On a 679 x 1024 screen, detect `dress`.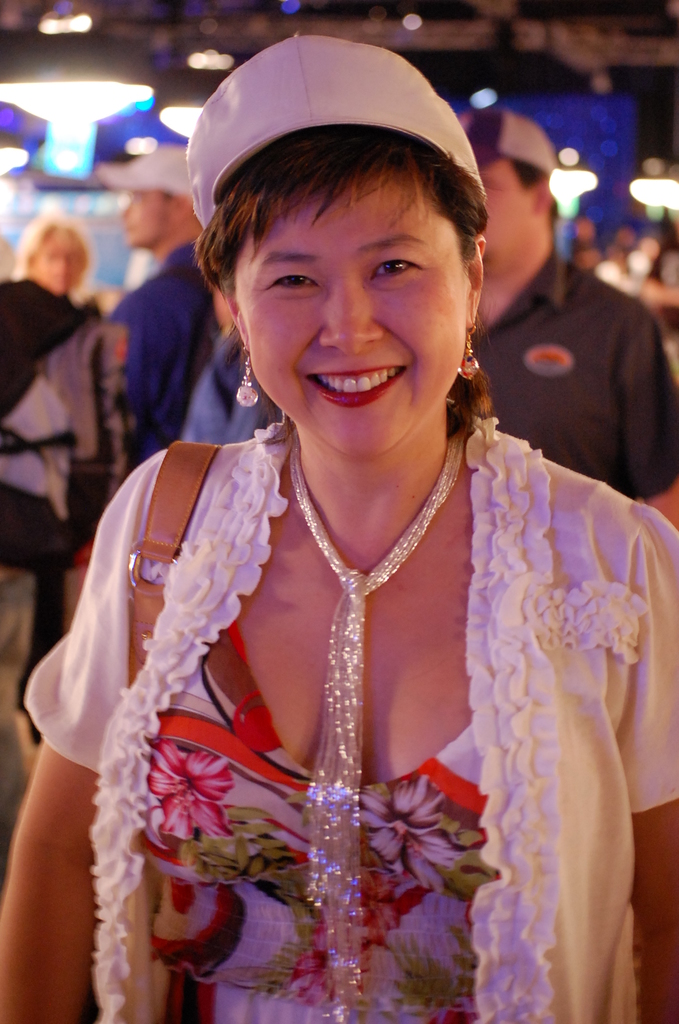
pyautogui.locateOnScreen(150, 616, 503, 1022).
